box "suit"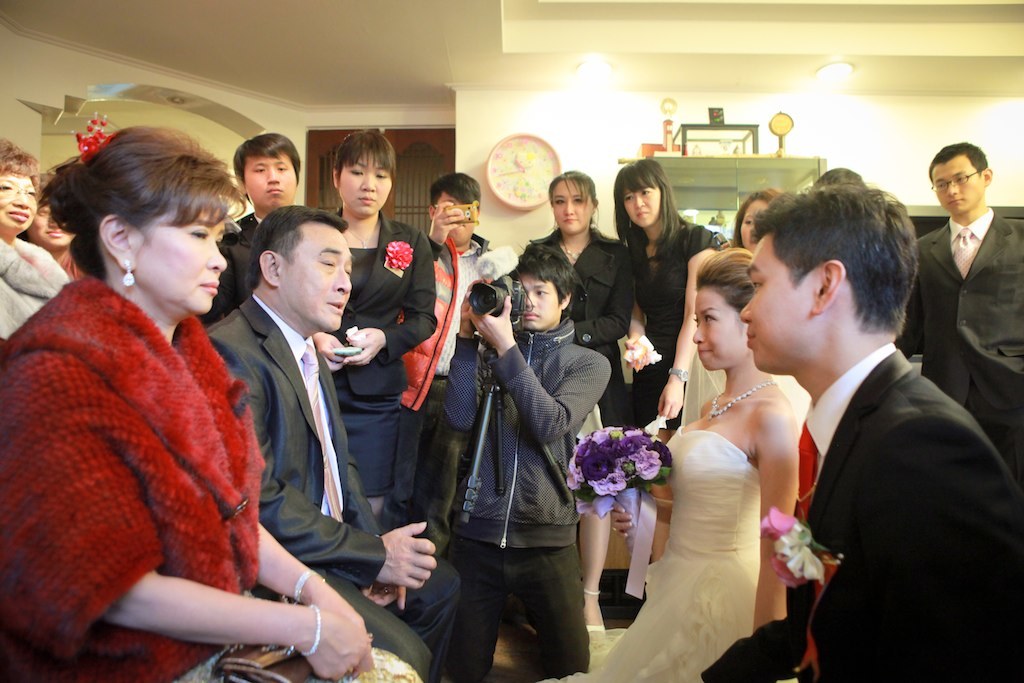
pyautogui.locateOnScreen(318, 211, 439, 397)
